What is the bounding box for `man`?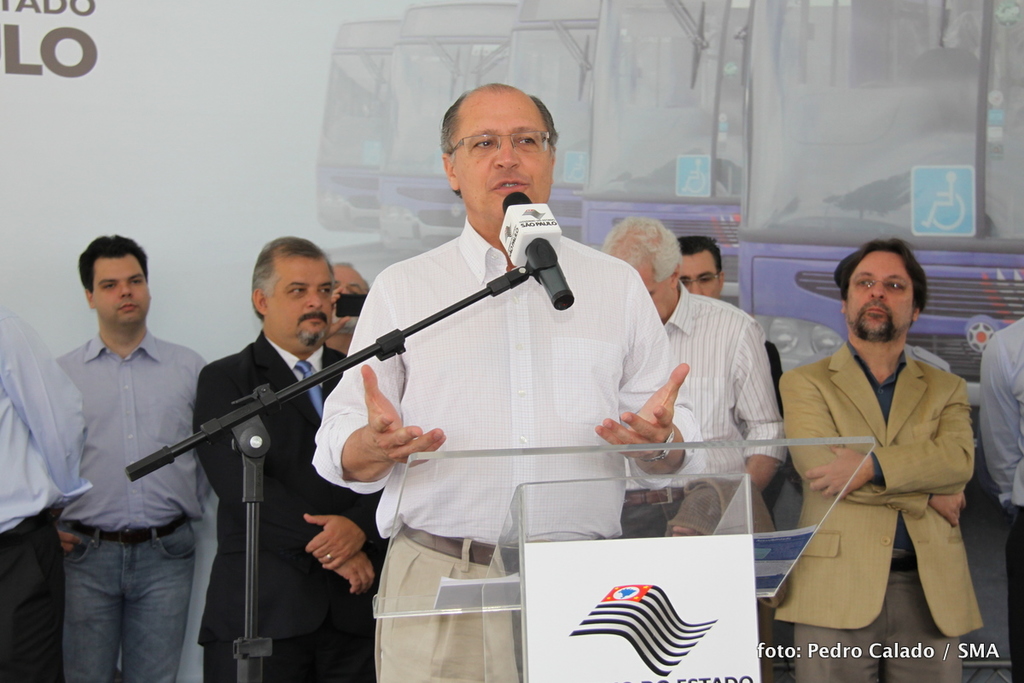
bbox=(776, 241, 986, 682).
